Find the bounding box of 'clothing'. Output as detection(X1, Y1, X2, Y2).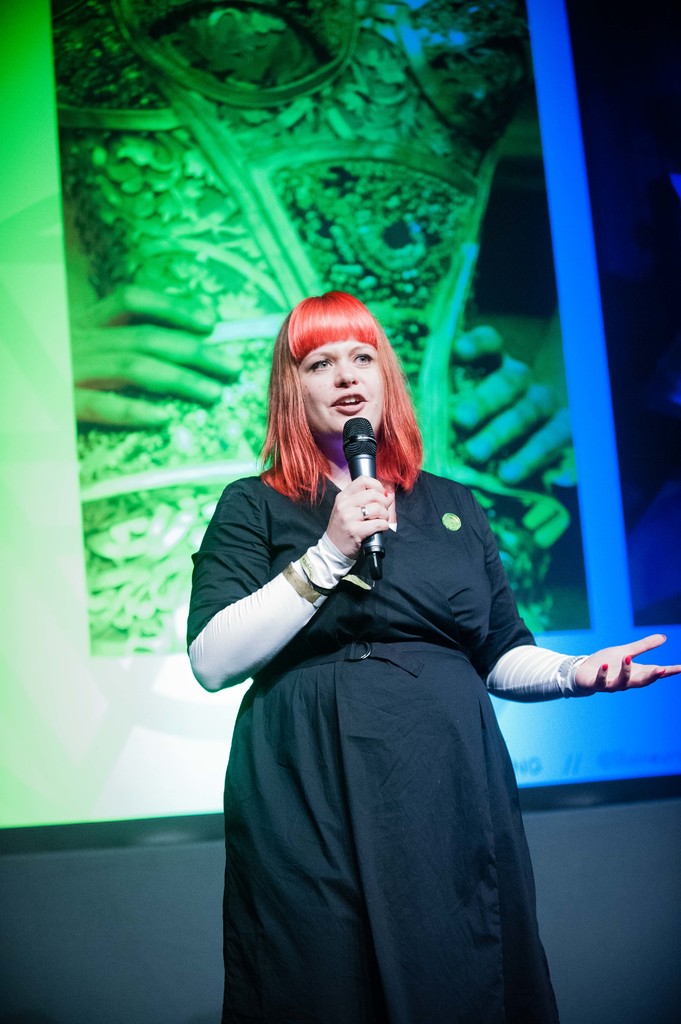
detection(190, 420, 610, 1022).
